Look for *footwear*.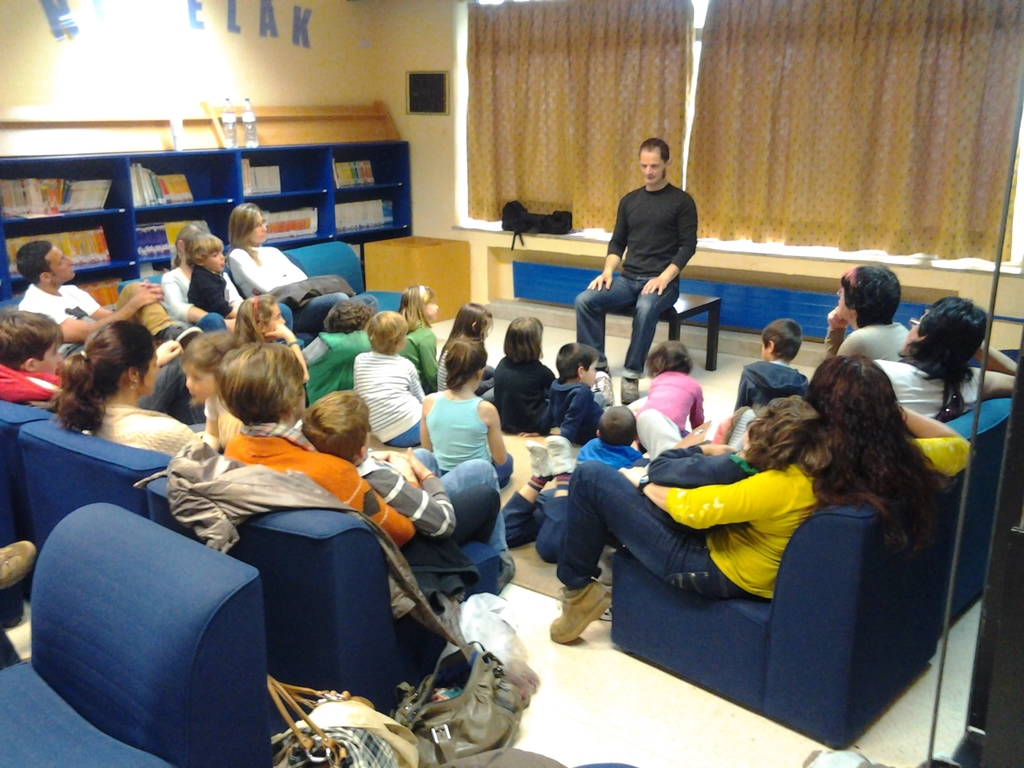
Found: bbox=[618, 371, 639, 404].
